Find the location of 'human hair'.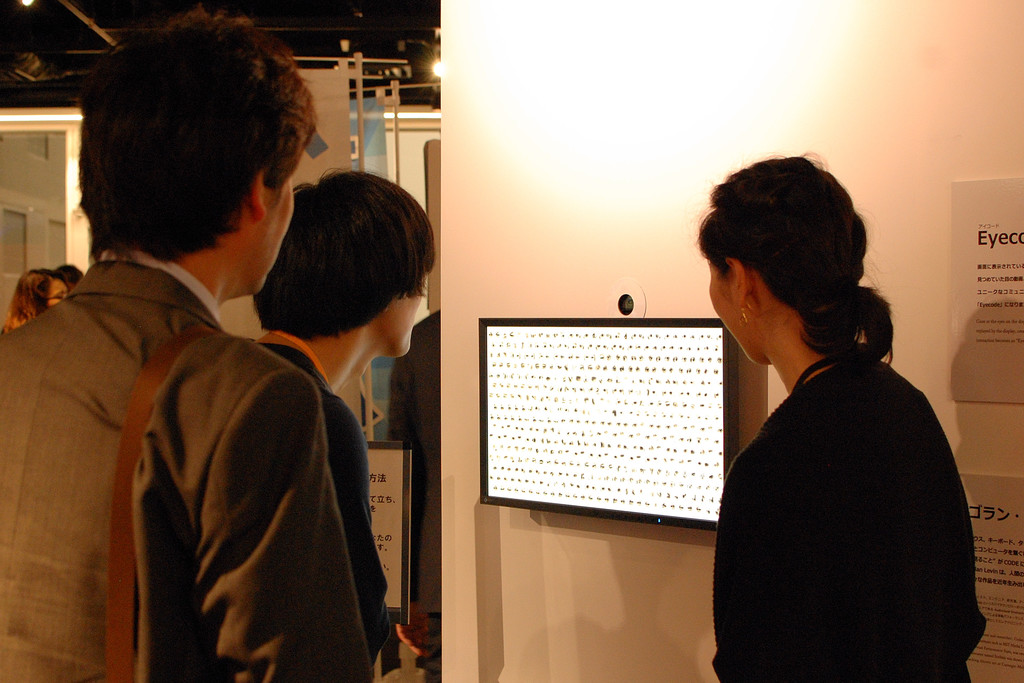
Location: bbox(694, 148, 895, 378).
